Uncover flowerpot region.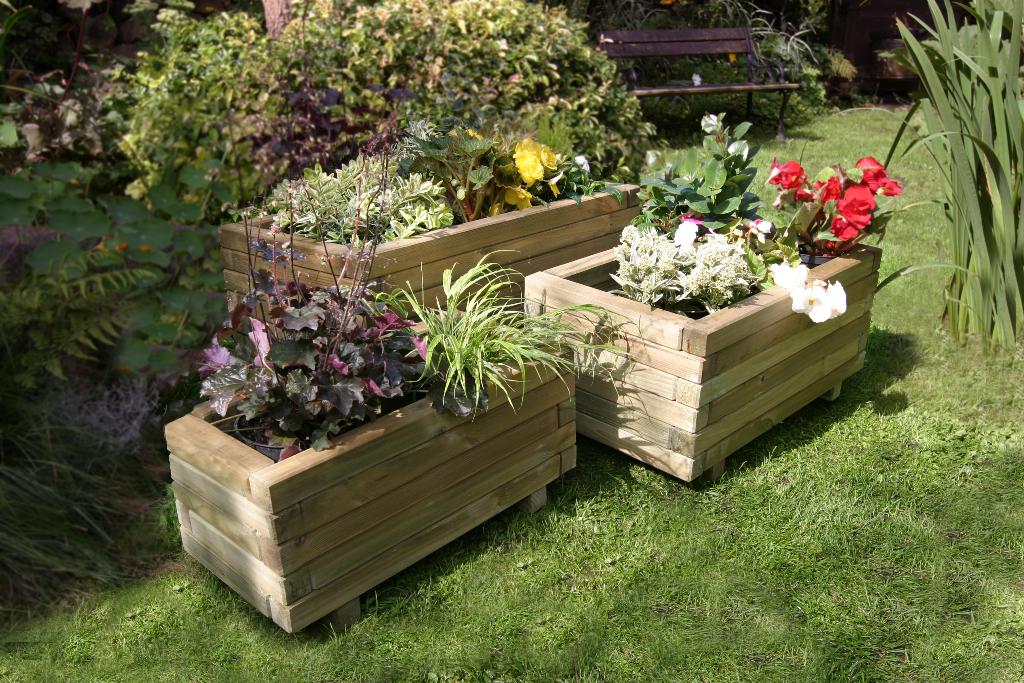
Uncovered: l=170, t=309, r=604, b=647.
